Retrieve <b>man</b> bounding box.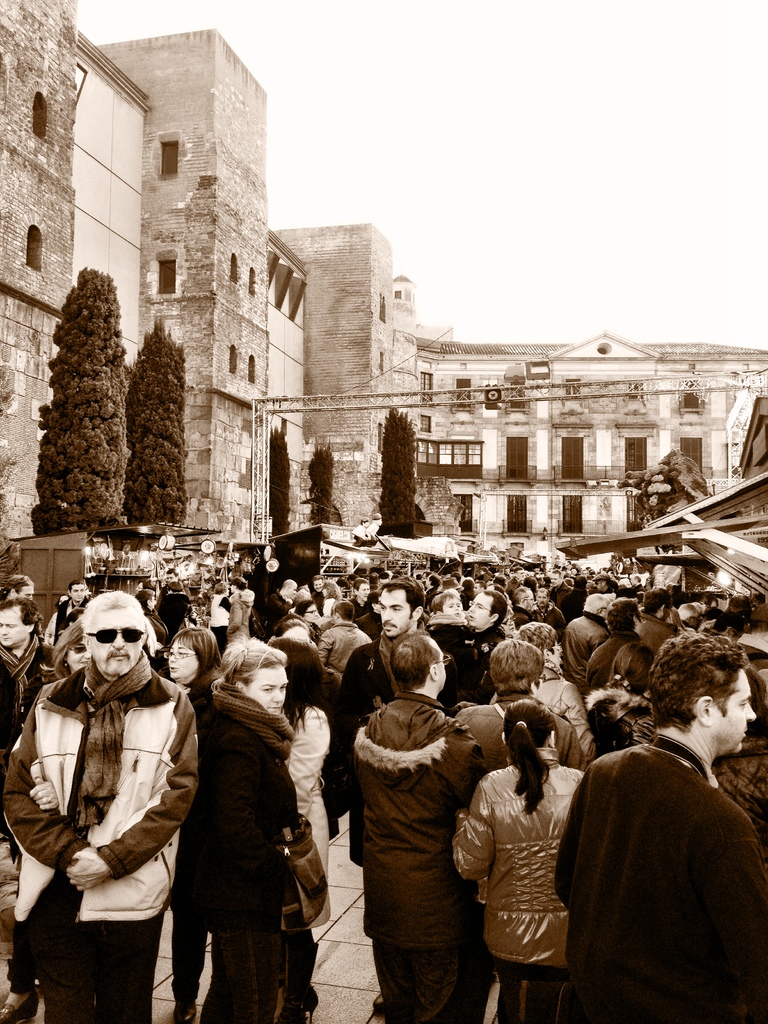
Bounding box: crop(639, 586, 674, 621).
